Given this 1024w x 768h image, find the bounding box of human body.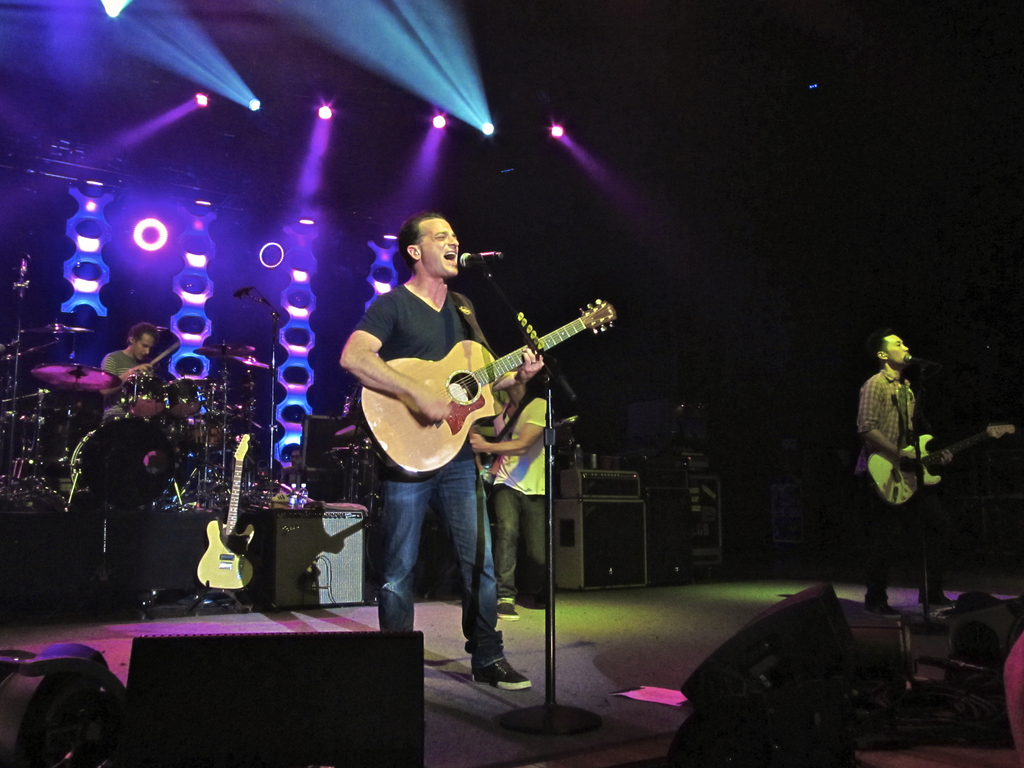
(left=337, top=211, right=533, bottom=688).
